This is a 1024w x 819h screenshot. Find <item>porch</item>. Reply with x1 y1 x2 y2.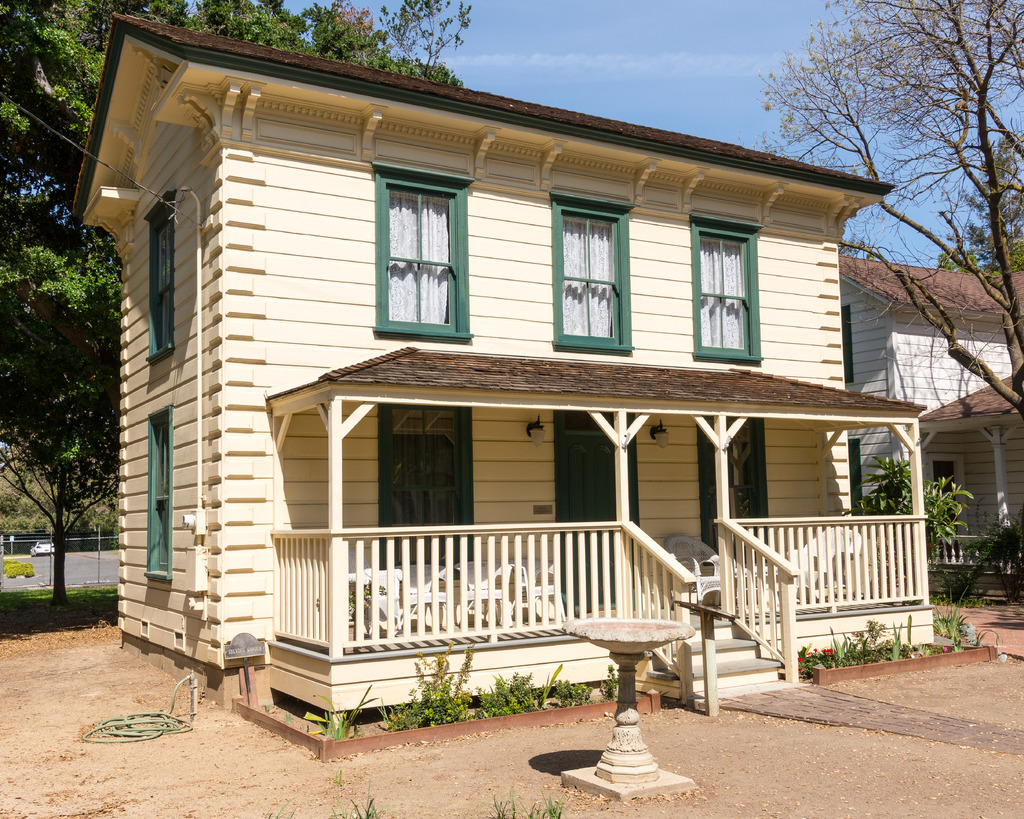
925 527 1021 597.
